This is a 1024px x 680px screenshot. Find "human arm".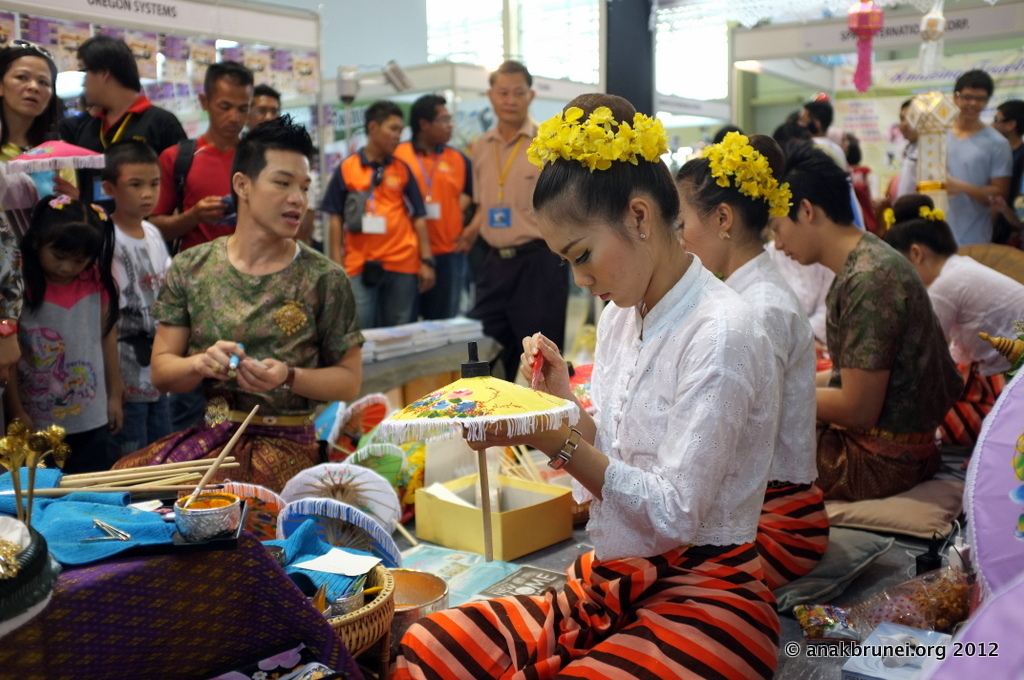
Bounding box: 104 272 128 441.
